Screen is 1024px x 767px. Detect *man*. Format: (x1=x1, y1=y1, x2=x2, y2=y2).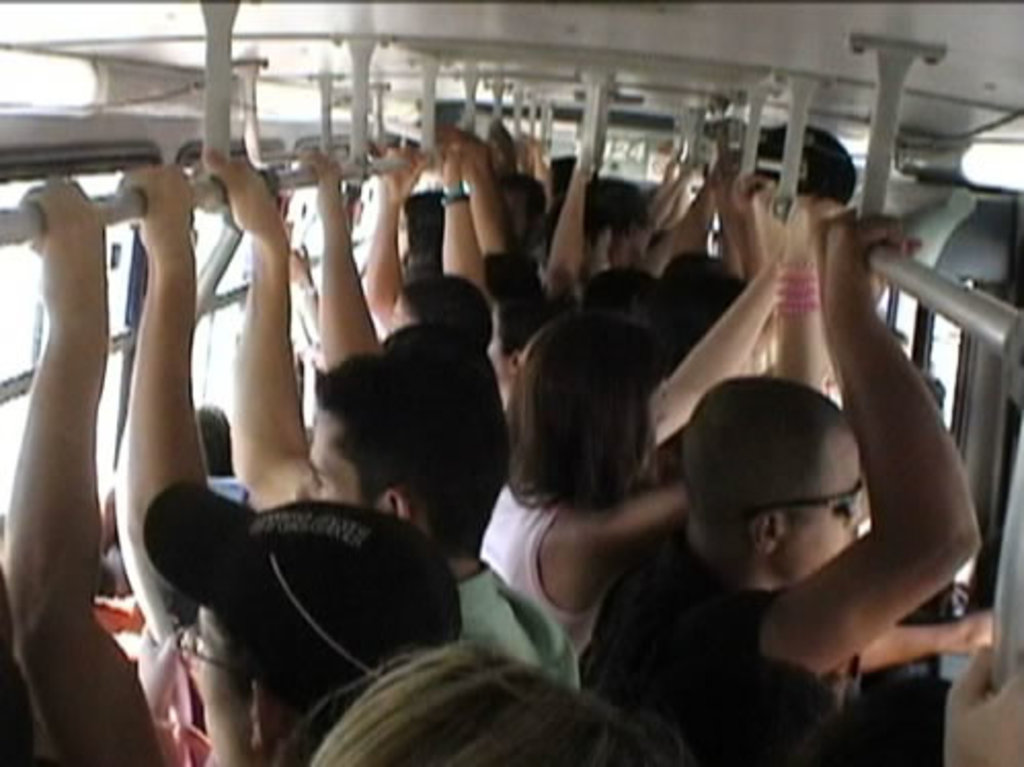
(x1=581, y1=209, x2=999, y2=765).
